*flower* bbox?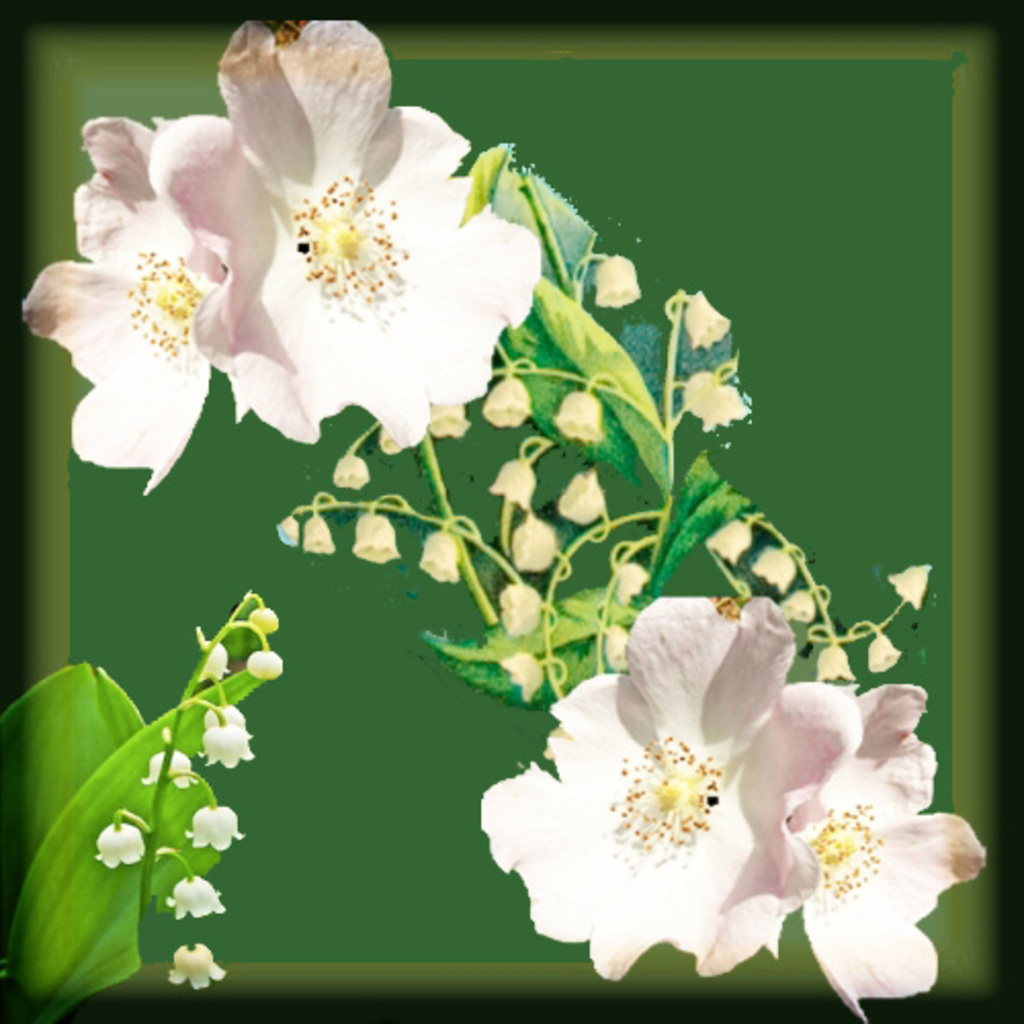
{"x1": 182, "y1": 803, "x2": 242, "y2": 862}
